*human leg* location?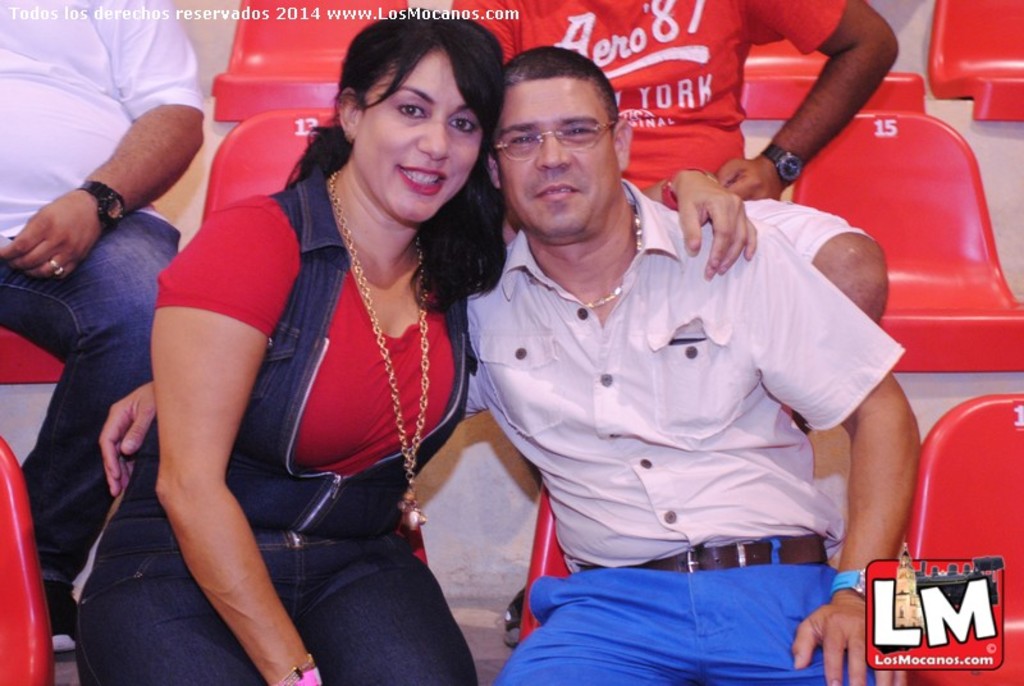
{"x1": 490, "y1": 567, "x2": 695, "y2": 685}
